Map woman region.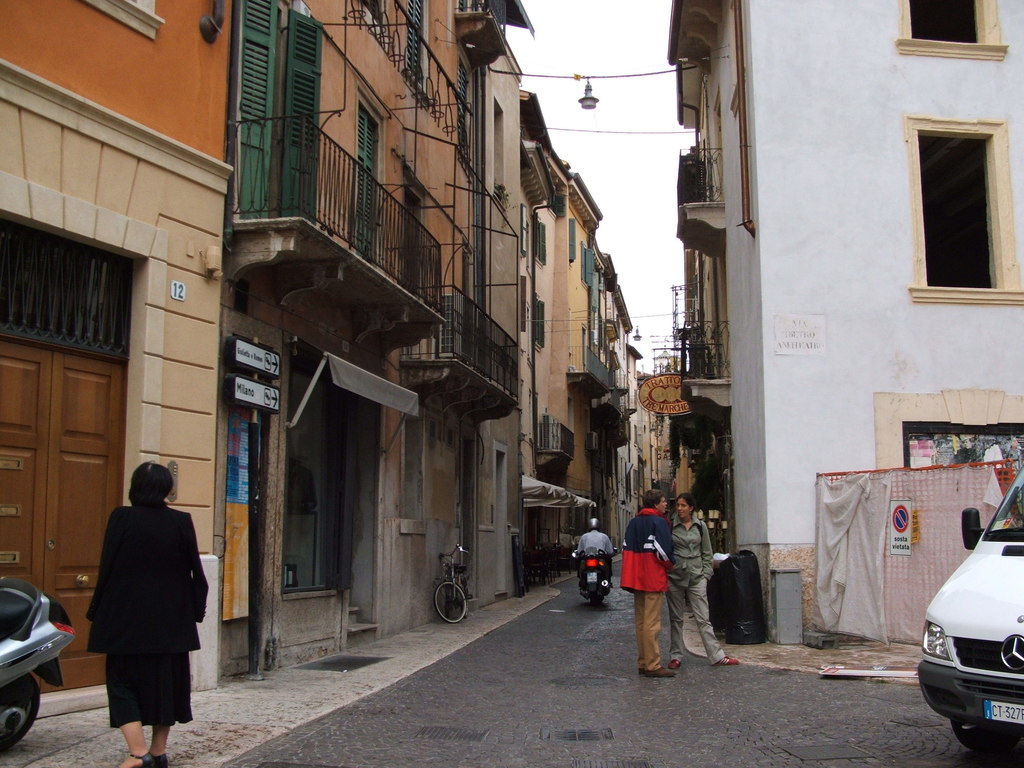
Mapped to 666:497:747:668.
